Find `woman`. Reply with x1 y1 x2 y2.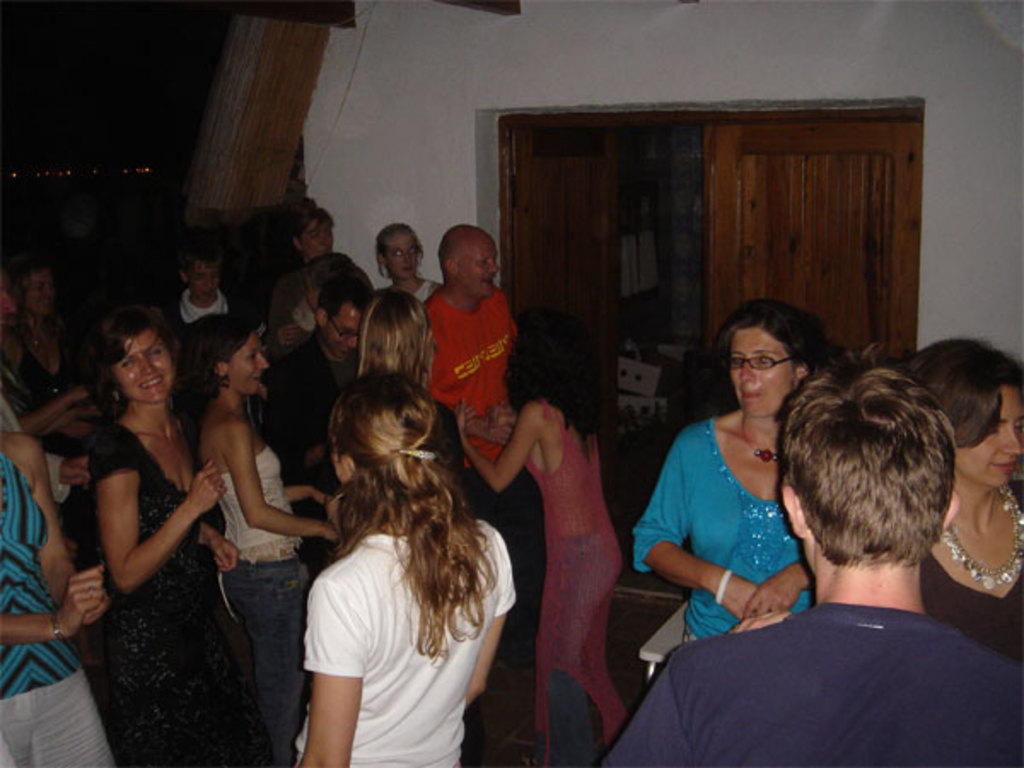
353 285 468 498.
